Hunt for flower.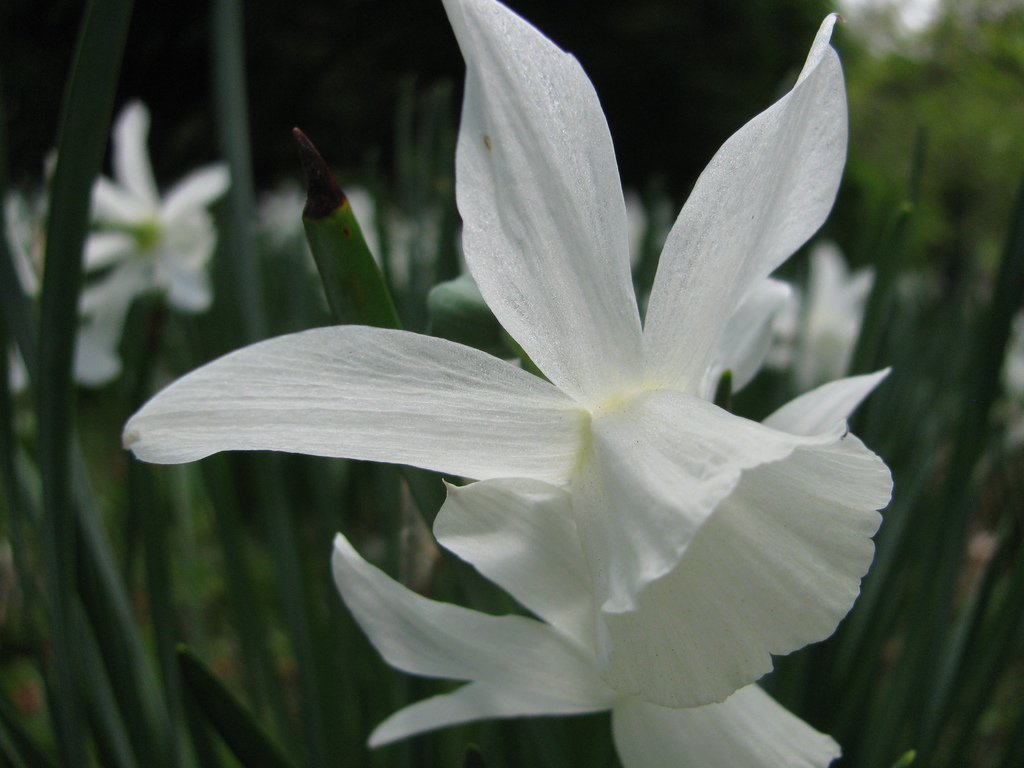
Hunted down at <box>48,95,255,317</box>.
